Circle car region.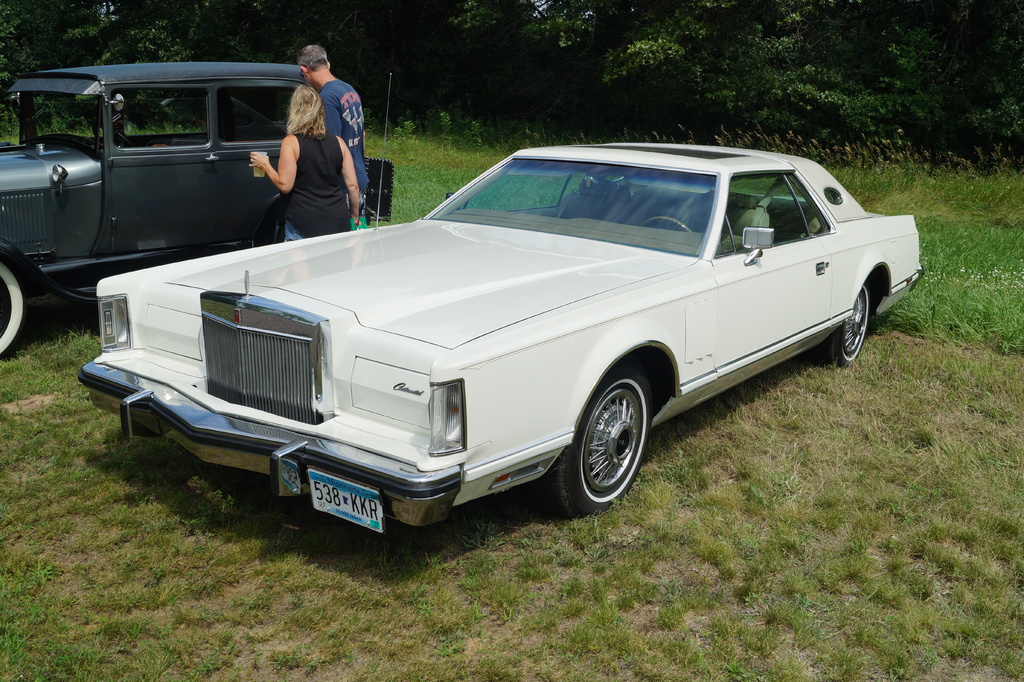
Region: detection(72, 142, 928, 528).
